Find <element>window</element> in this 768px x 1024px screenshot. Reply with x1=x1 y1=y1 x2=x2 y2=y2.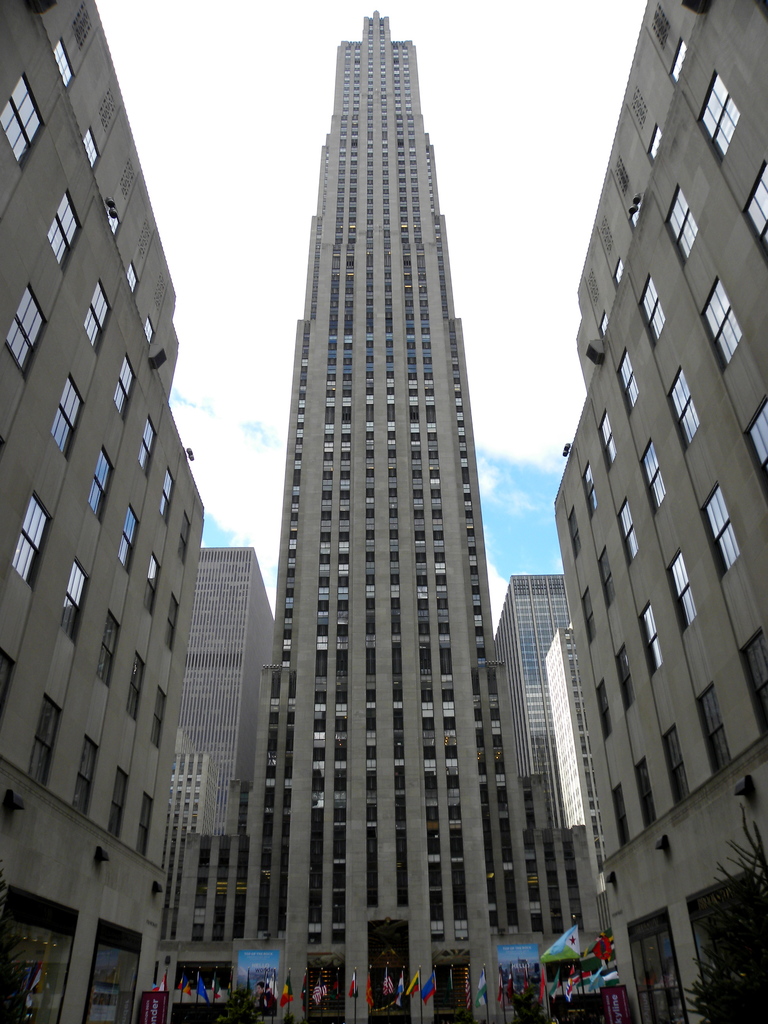
x1=611 y1=258 x2=628 y2=287.
